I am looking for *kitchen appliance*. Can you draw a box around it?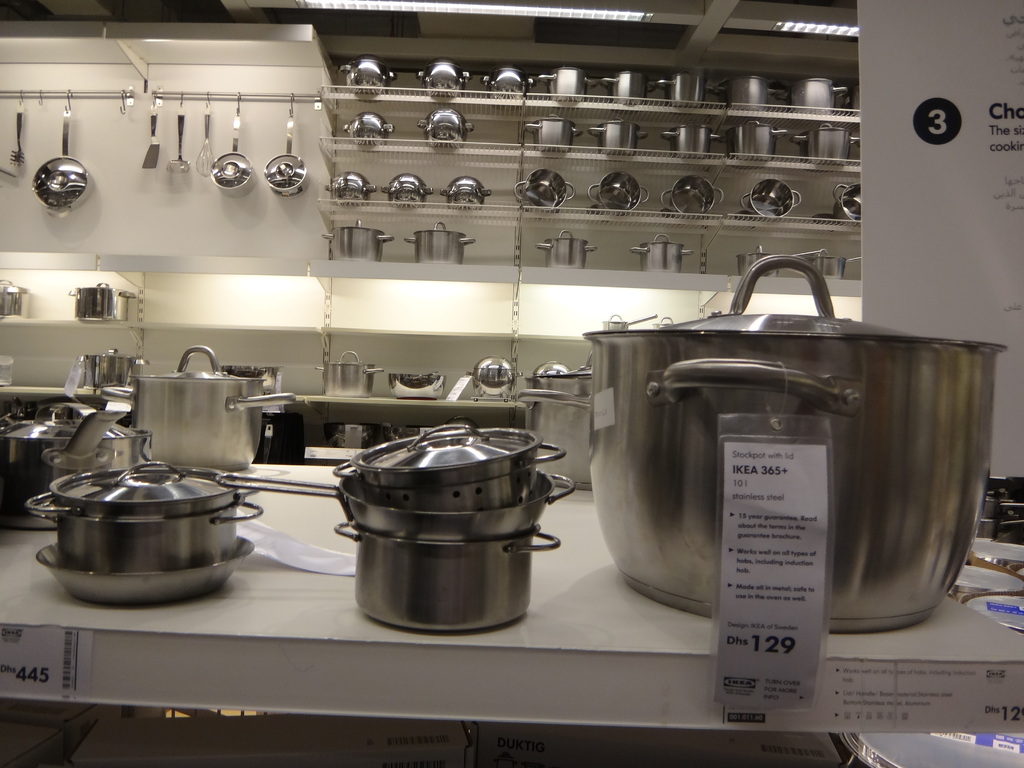
Sure, the bounding box is box=[323, 171, 378, 207].
